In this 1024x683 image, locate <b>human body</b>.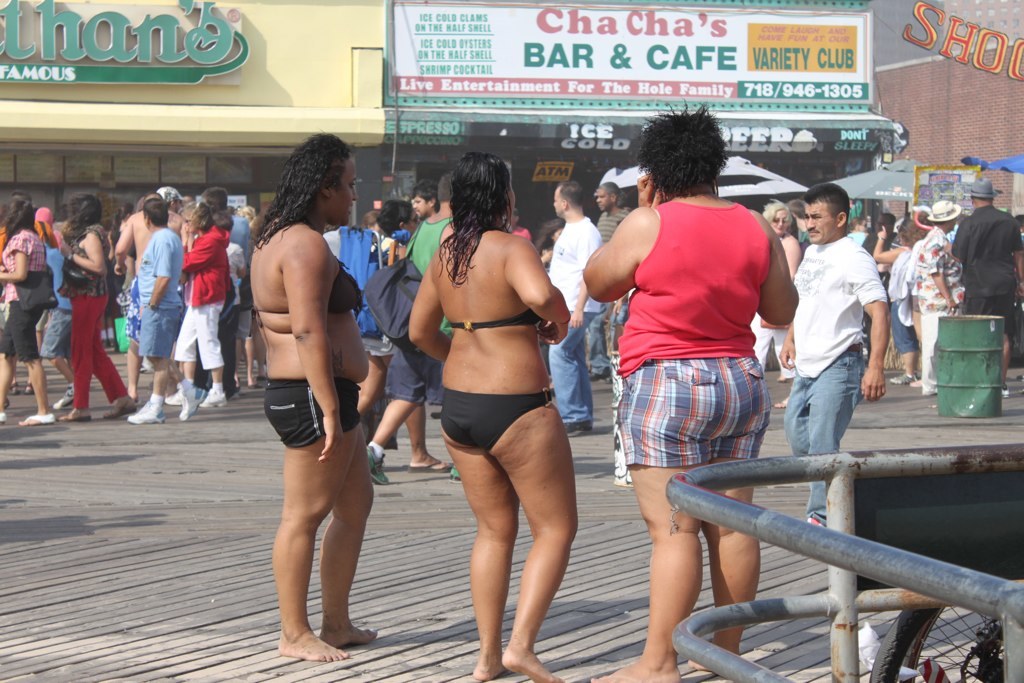
Bounding box: crop(783, 183, 885, 530).
